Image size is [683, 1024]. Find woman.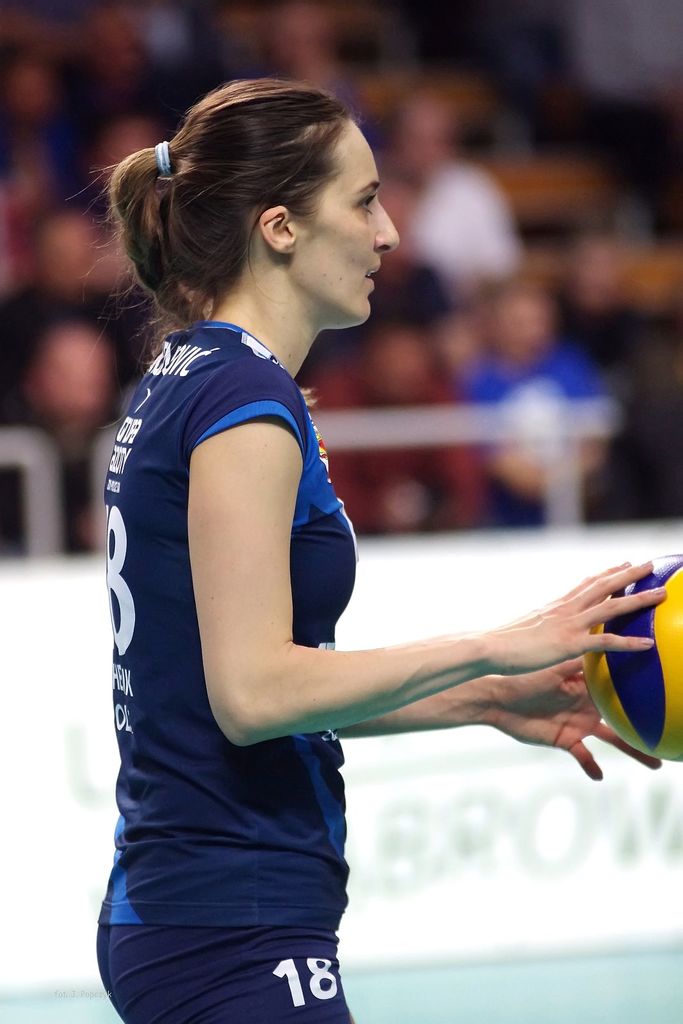
[88,93,601,961].
